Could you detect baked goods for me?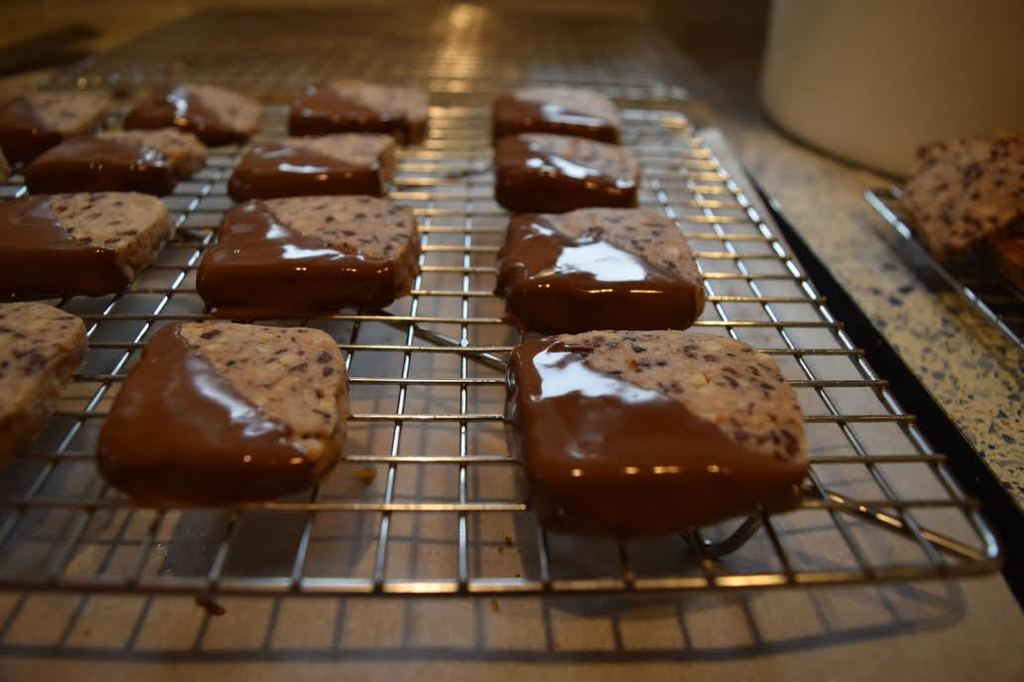
Detection result: x1=119, y1=80, x2=260, y2=143.
